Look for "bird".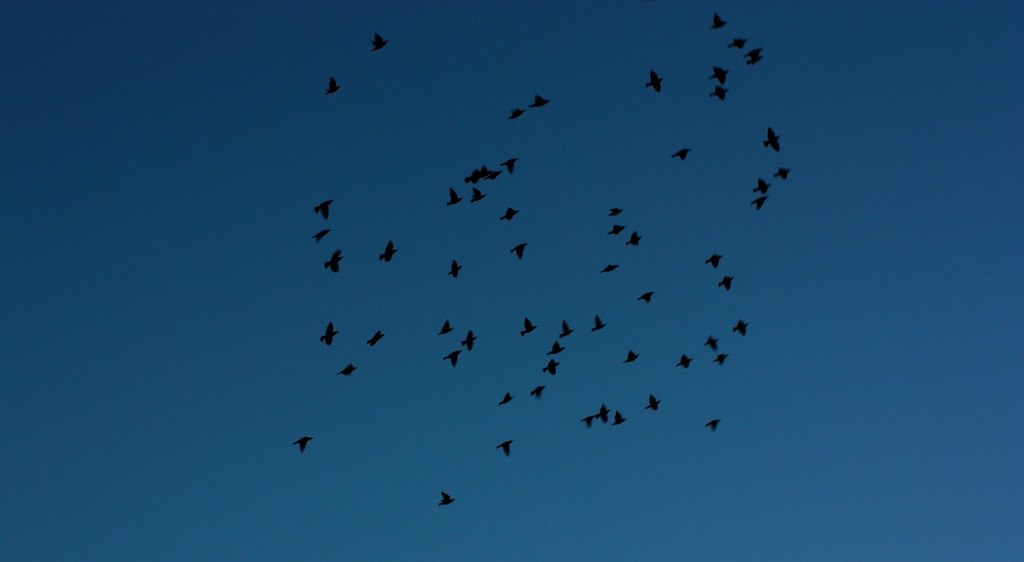
Found: [left=721, top=31, right=747, bottom=50].
